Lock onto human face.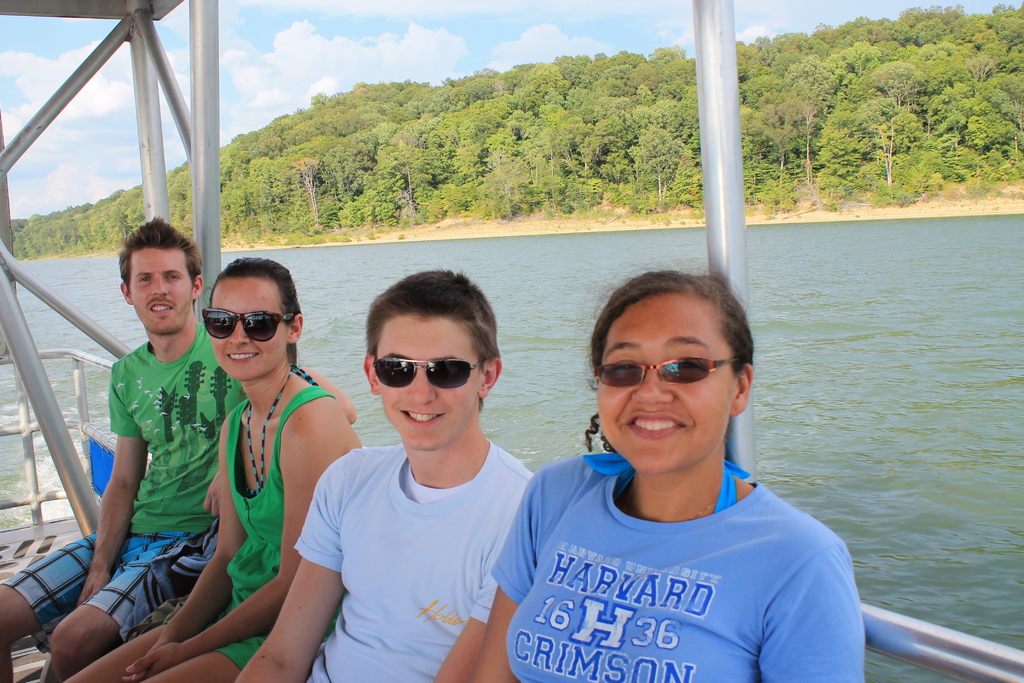
Locked: [x1=132, y1=247, x2=194, y2=331].
